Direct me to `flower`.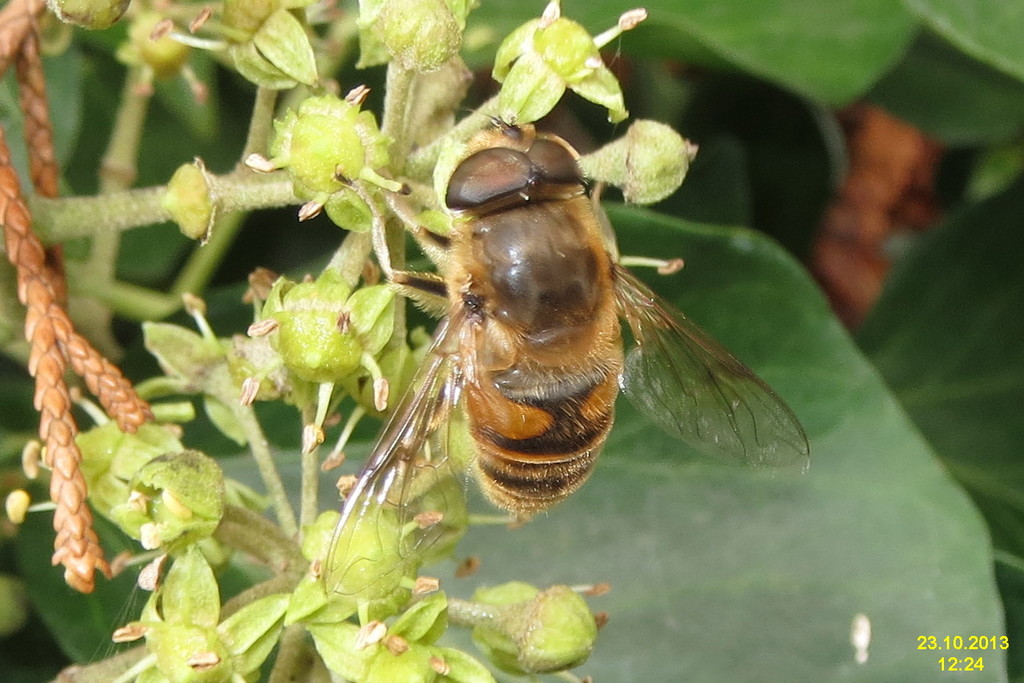
Direction: <region>488, 2, 646, 125</region>.
